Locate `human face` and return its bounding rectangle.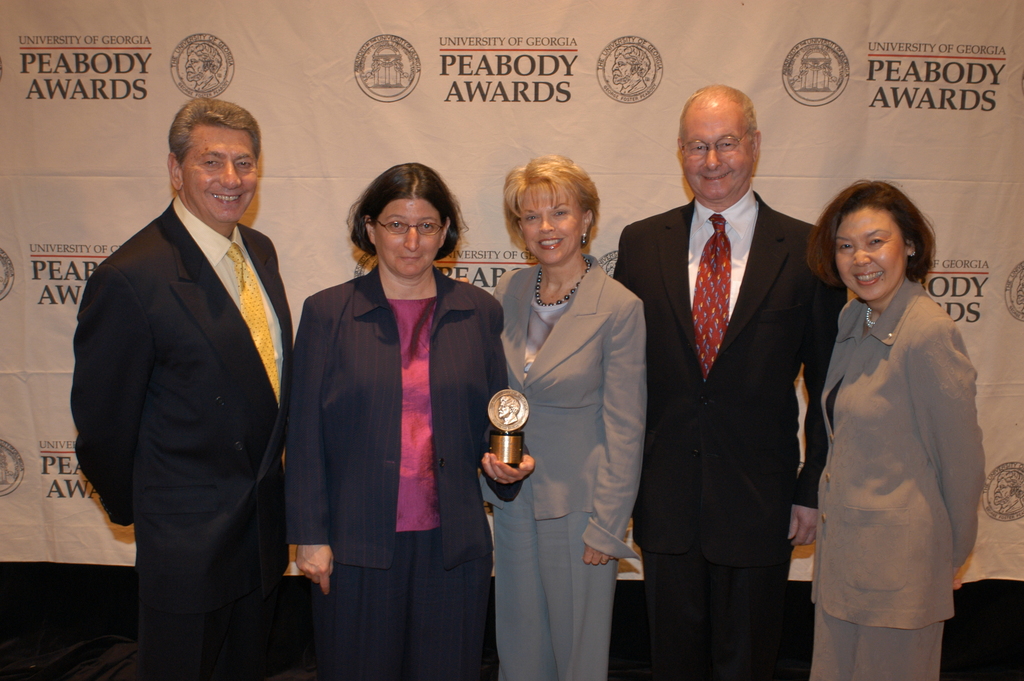
[828,201,903,309].
